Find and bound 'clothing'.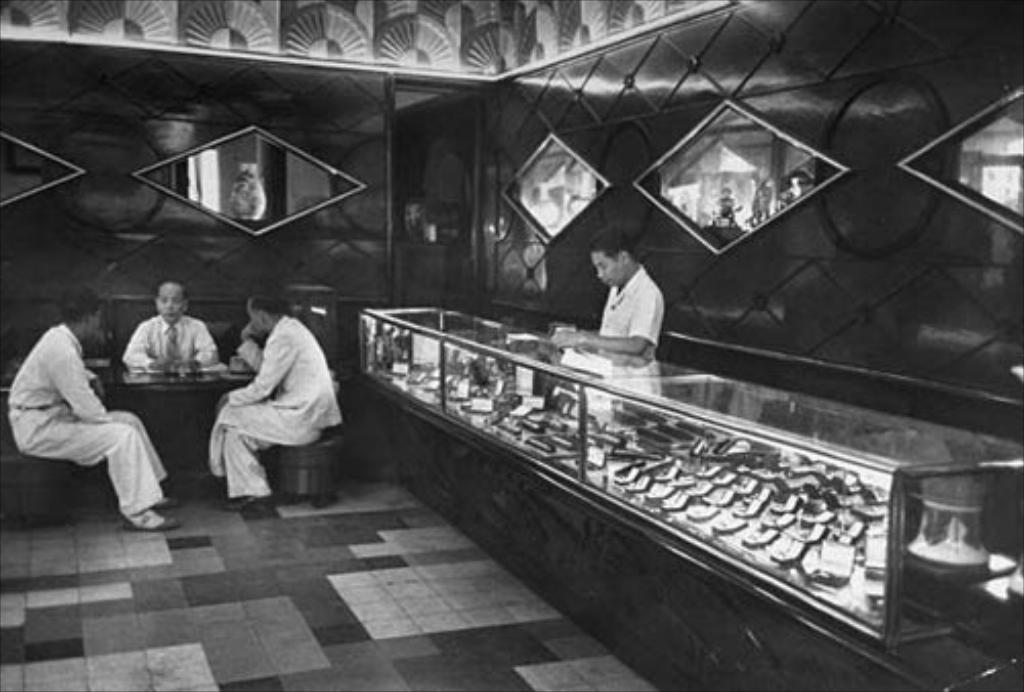
Bound: [x1=121, y1=313, x2=217, y2=369].
